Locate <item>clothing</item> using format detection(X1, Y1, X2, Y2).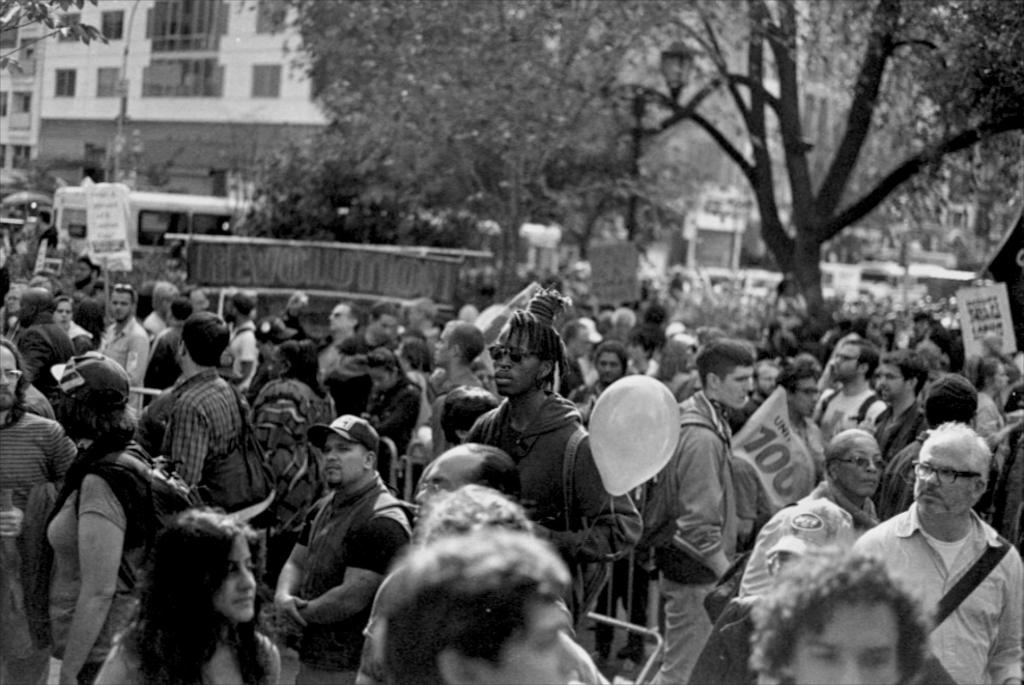
detection(845, 499, 1023, 684).
